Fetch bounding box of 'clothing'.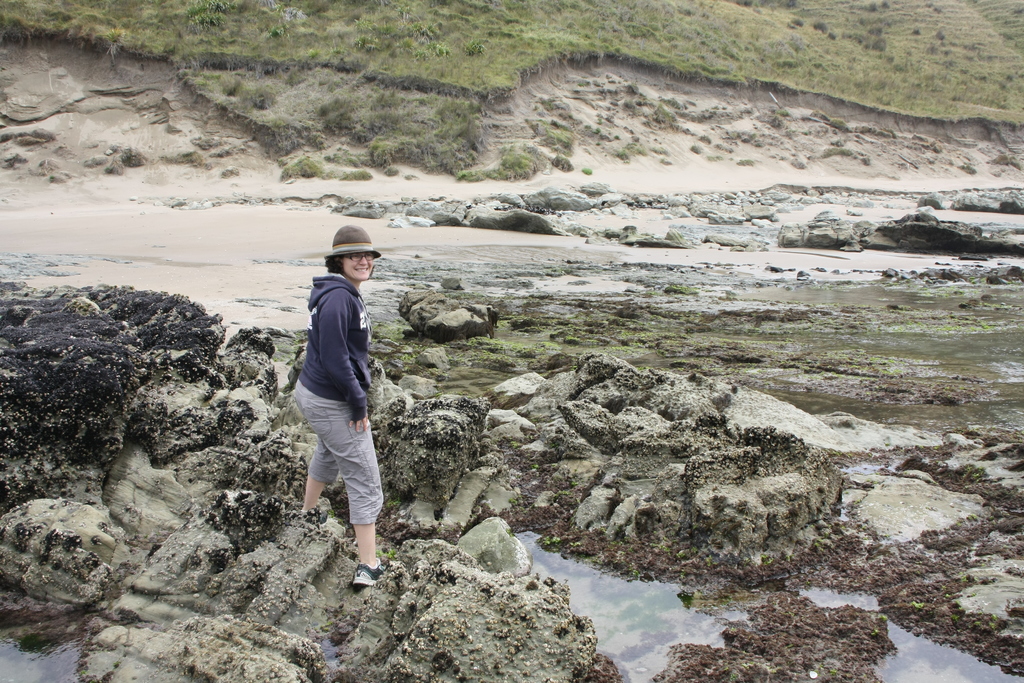
Bbox: bbox=[285, 263, 388, 520].
